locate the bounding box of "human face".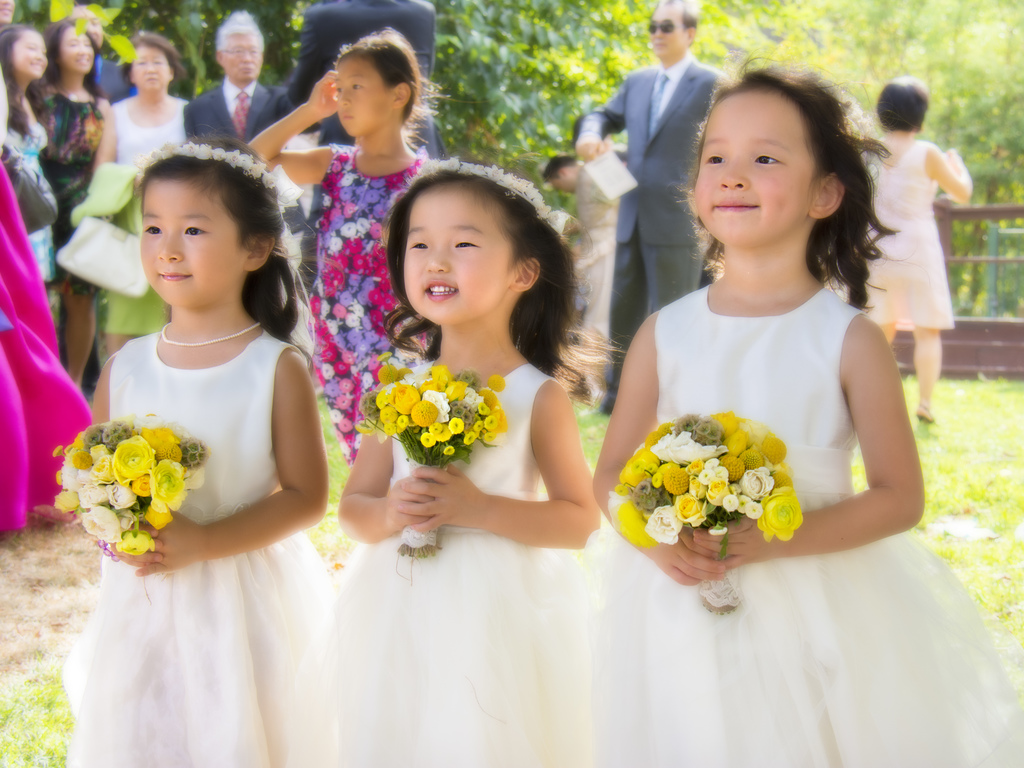
Bounding box: locate(648, 0, 685, 61).
